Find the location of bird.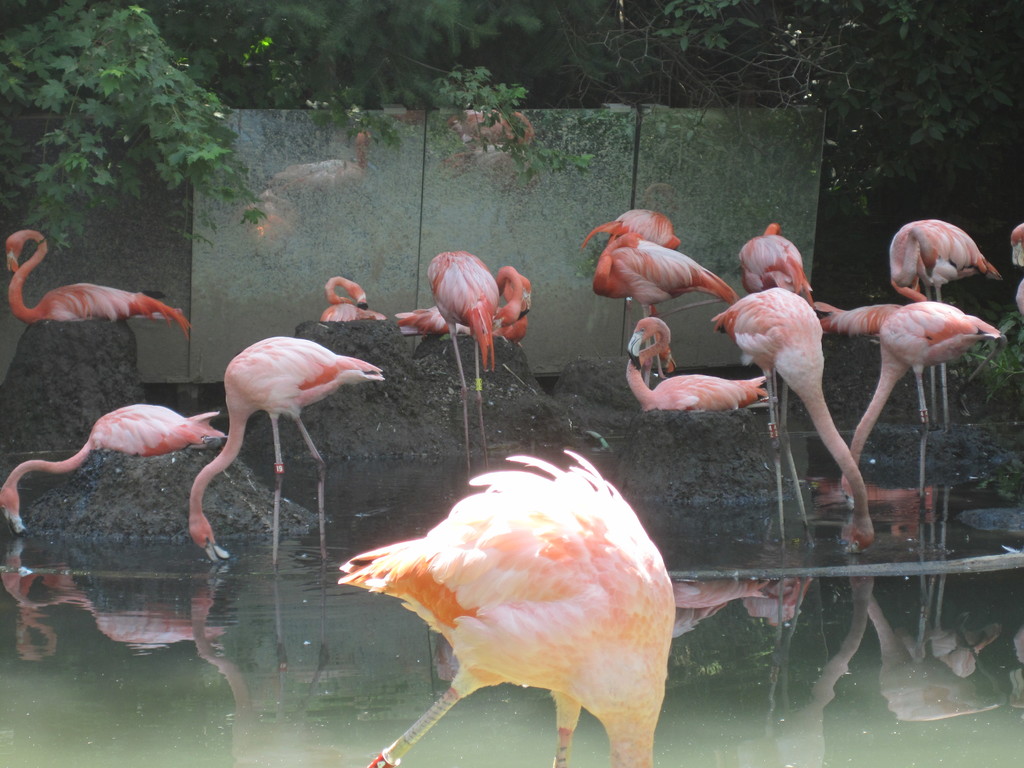
Location: BBox(1011, 223, 1023, 314).
